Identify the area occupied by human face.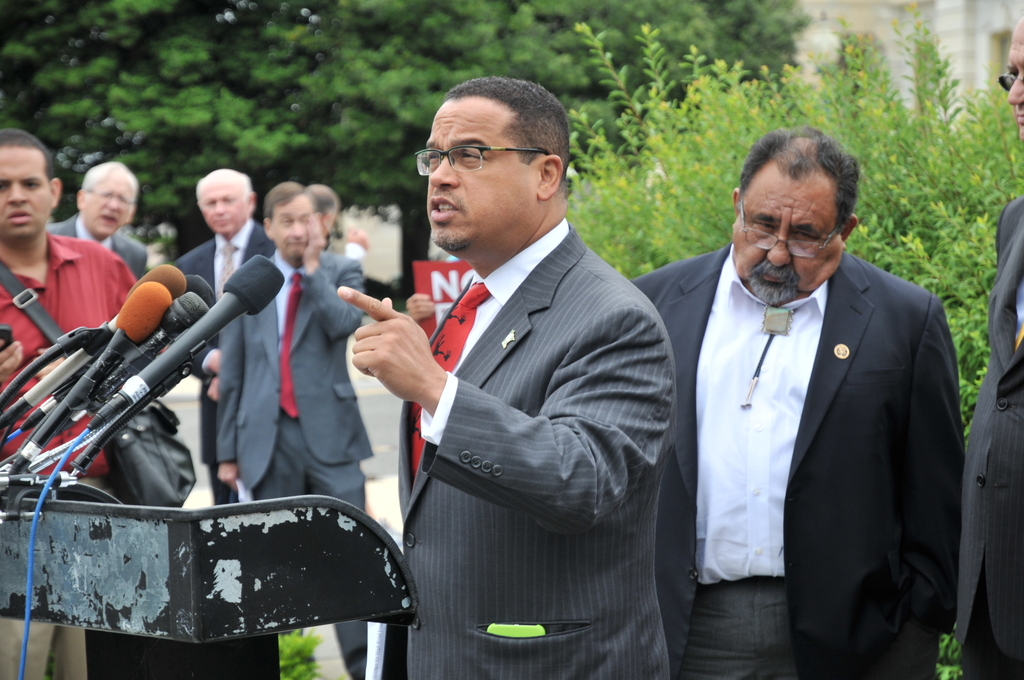
Area: x1=1003, y1=19, x2=1023, y2=140.
